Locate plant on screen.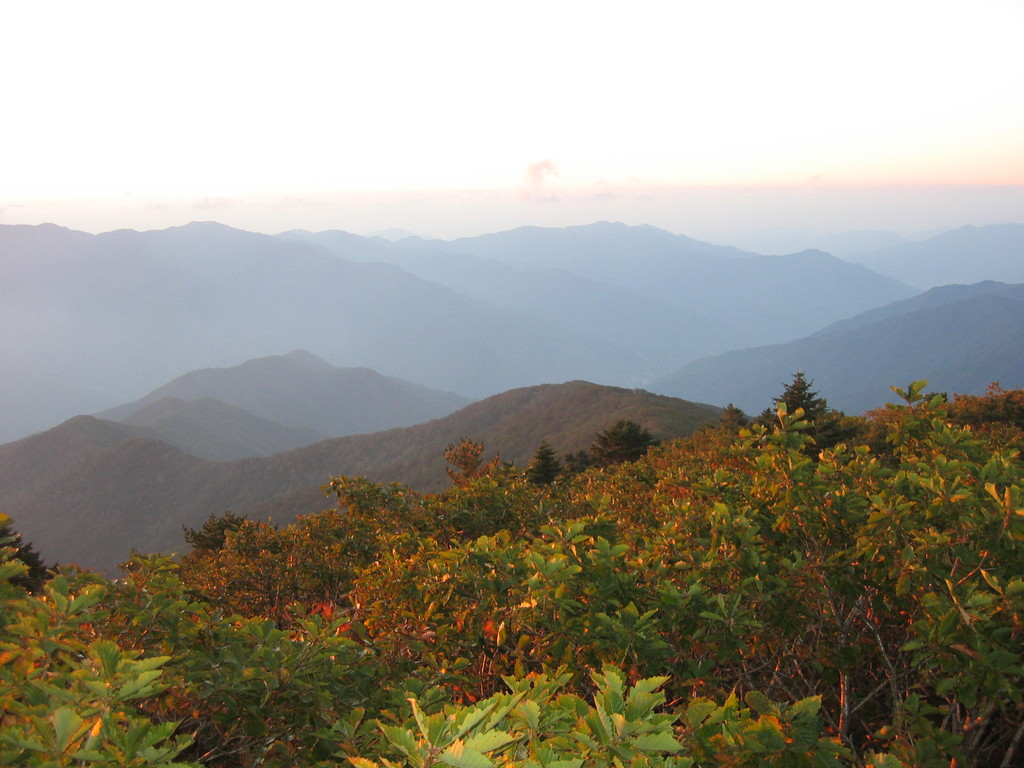
On screen at bbox(0, 512, 53, 596).
